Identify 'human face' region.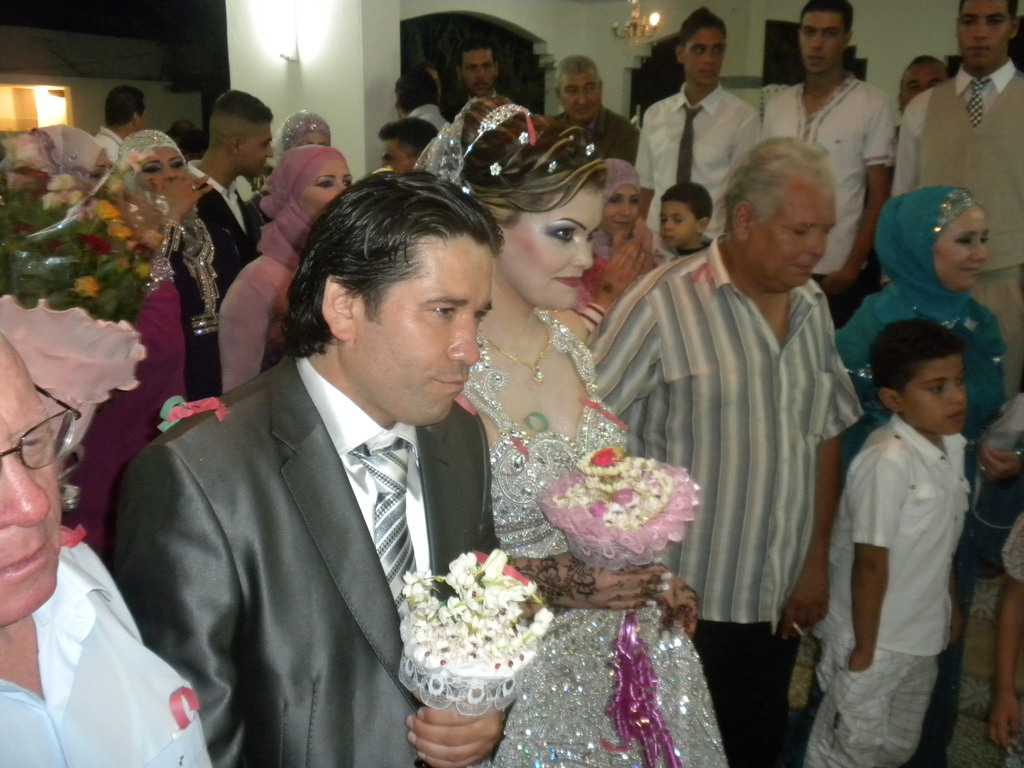
Region: {"x1": 463, "y1": 51, "x2": 495, "y2": 97}.
